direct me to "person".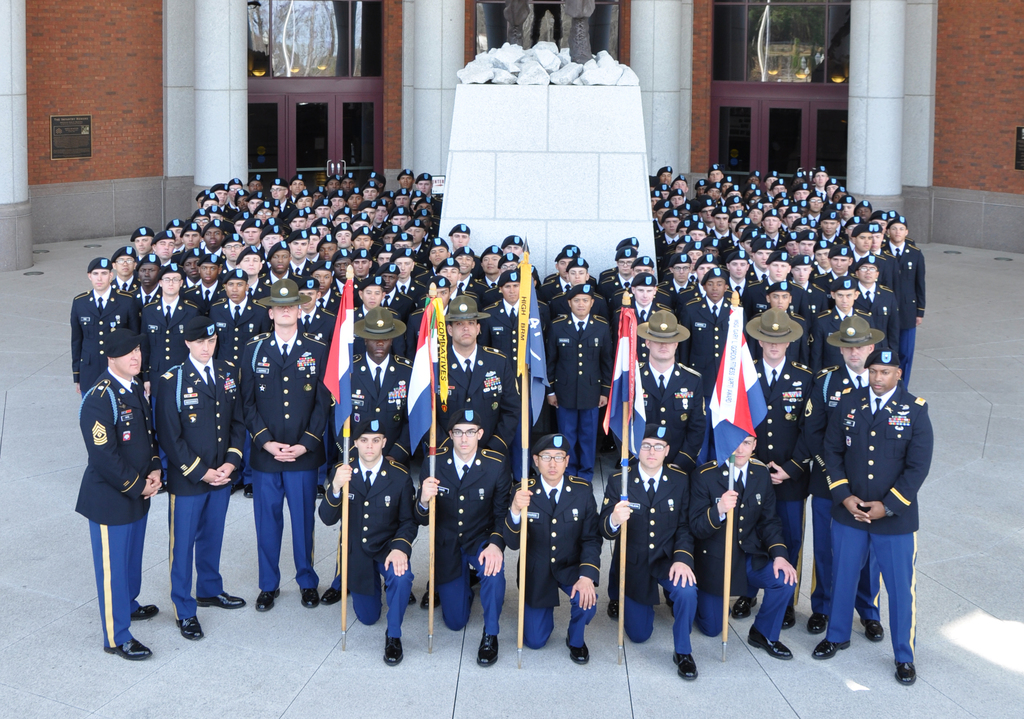
Direction: [left=633, top=275, right=657, bottom=317].
